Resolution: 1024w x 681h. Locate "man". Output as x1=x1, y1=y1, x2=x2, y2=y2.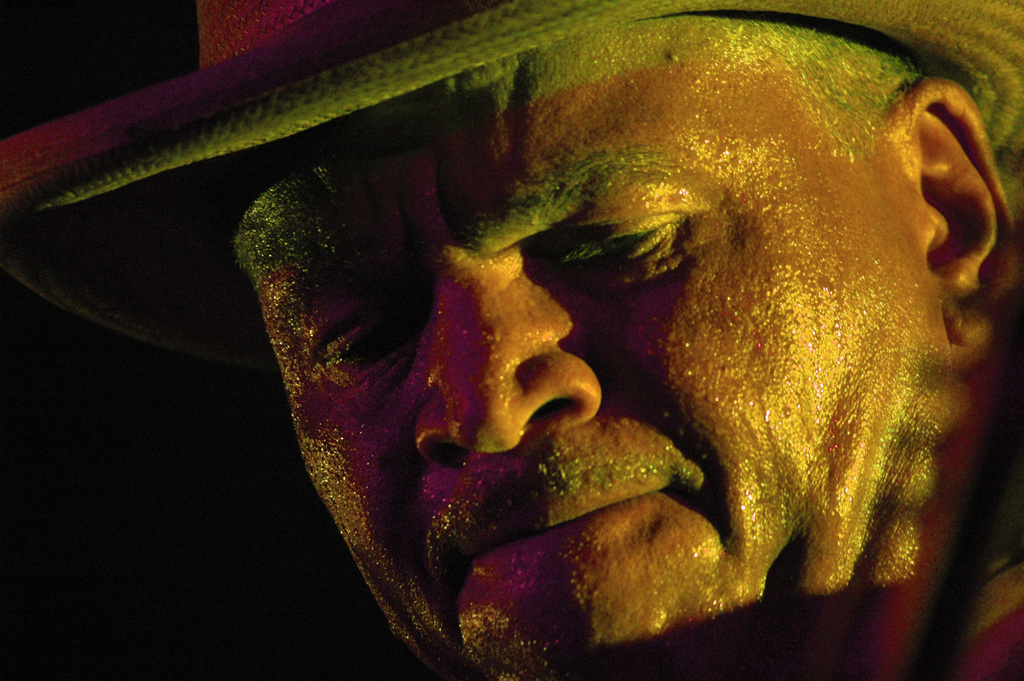
x1=0, y1=0, x2=1023, y2=680.
